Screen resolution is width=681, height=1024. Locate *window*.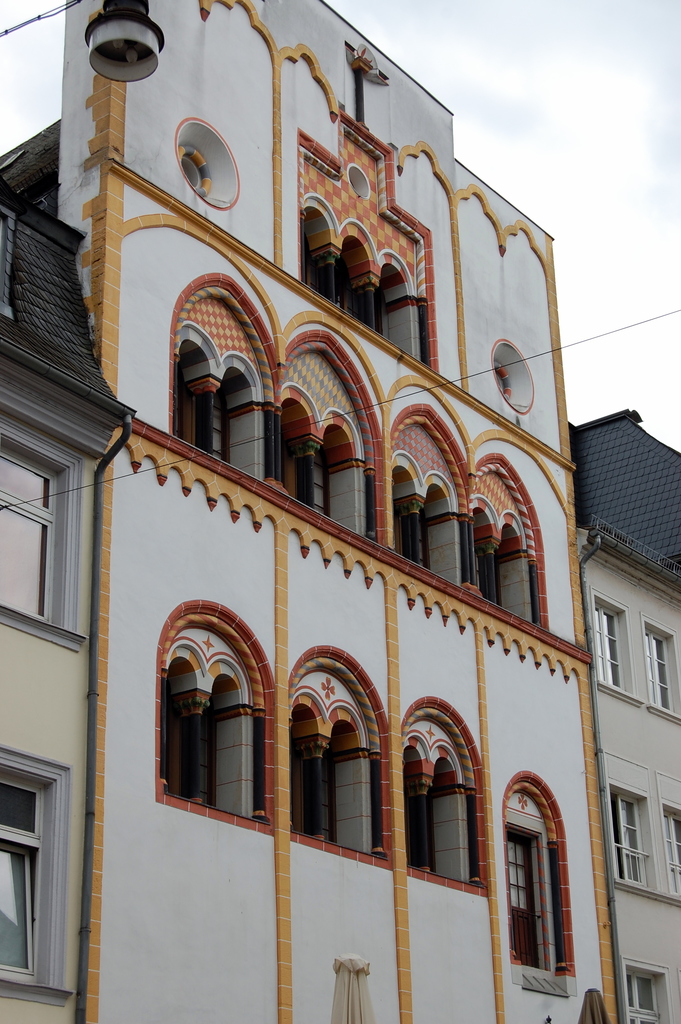
rect(301, 135, 432, 366).
